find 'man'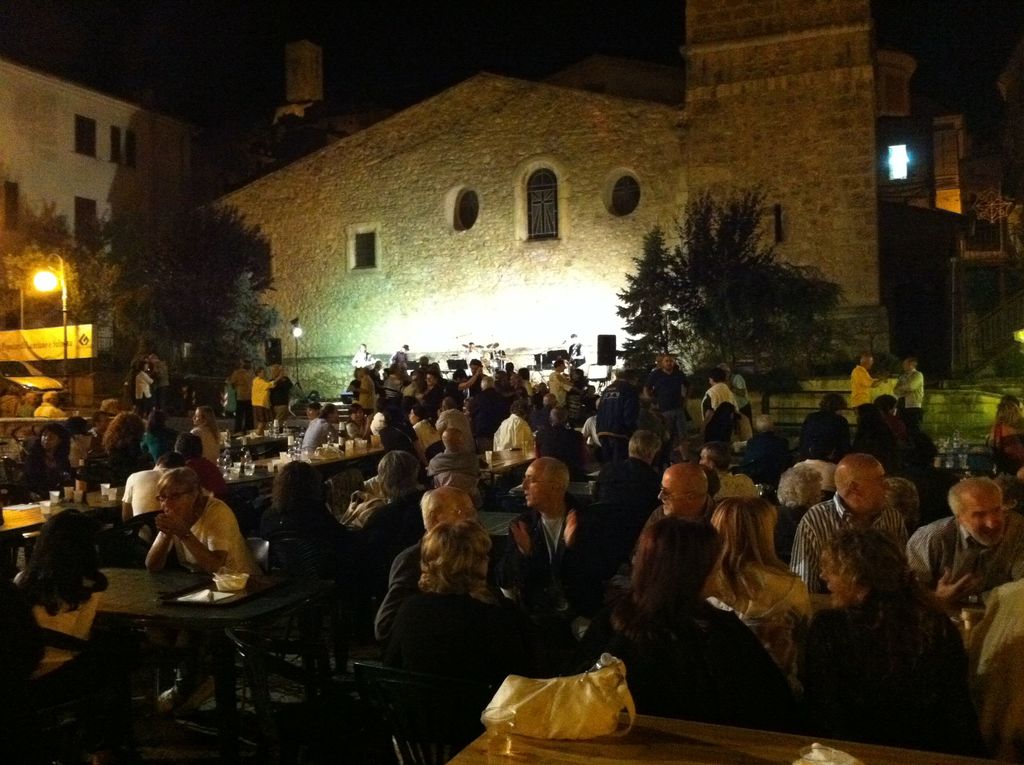
908/475/1016/659
